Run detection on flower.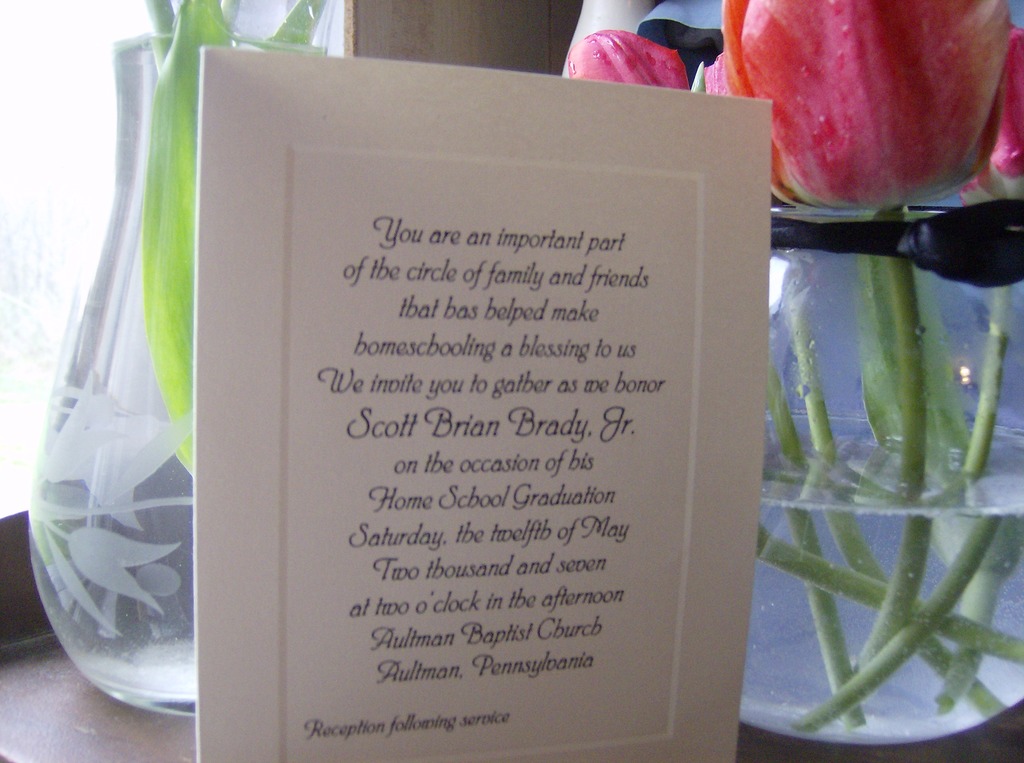
Result: (left=989, top=21, right=1023, bottom=184).
